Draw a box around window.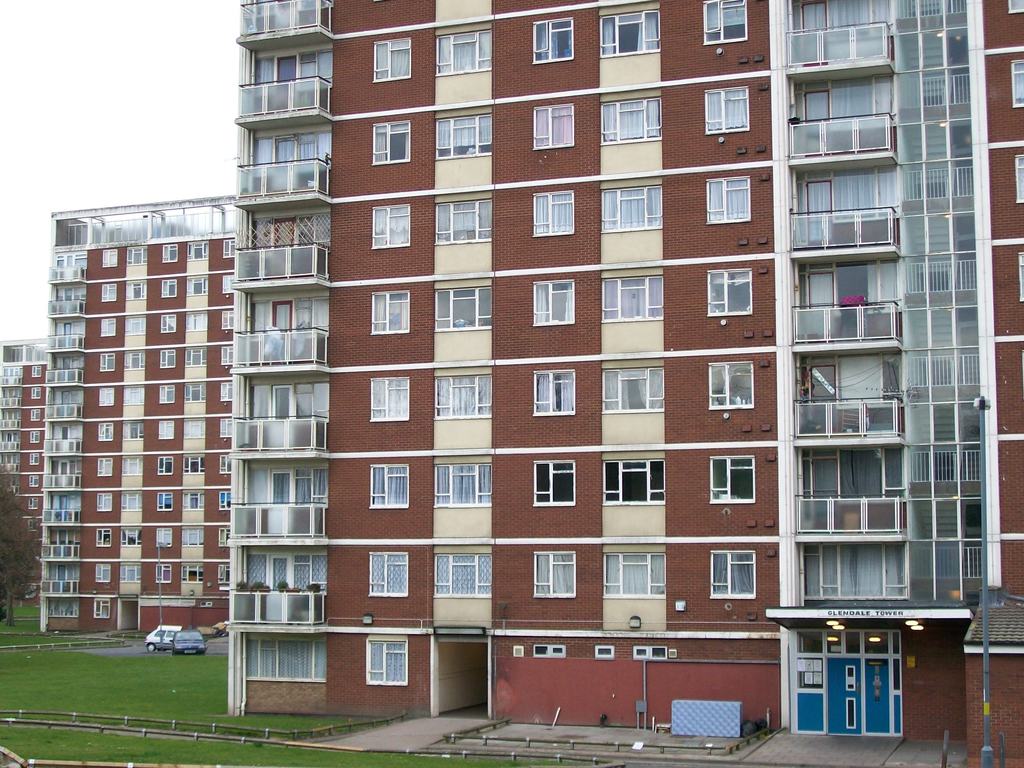
bbox=[157, 491, 175, 509].
